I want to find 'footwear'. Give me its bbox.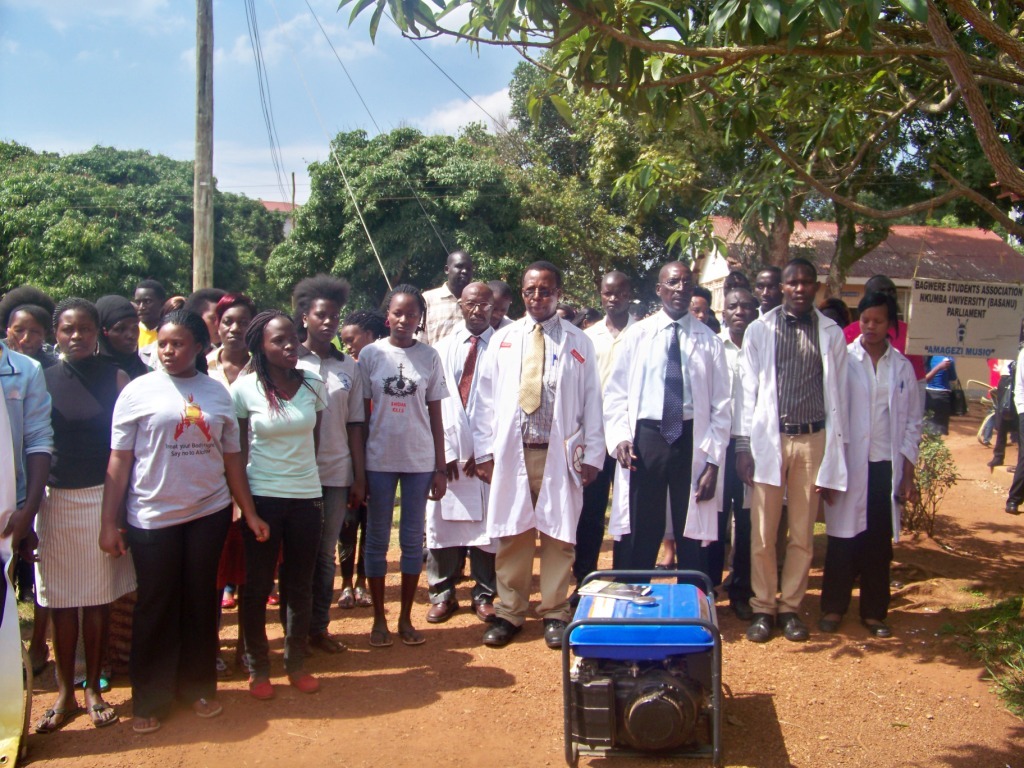
<box>288,664,319,690</box>.
